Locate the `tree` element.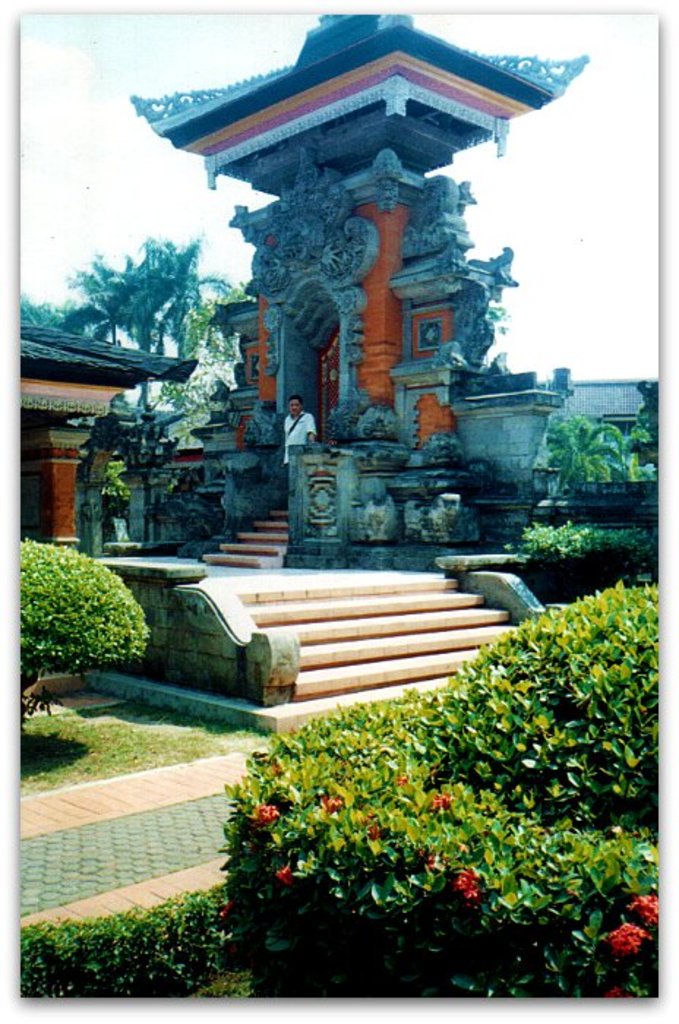
Element bbox: l=547, t=407, r=637, b=497.
